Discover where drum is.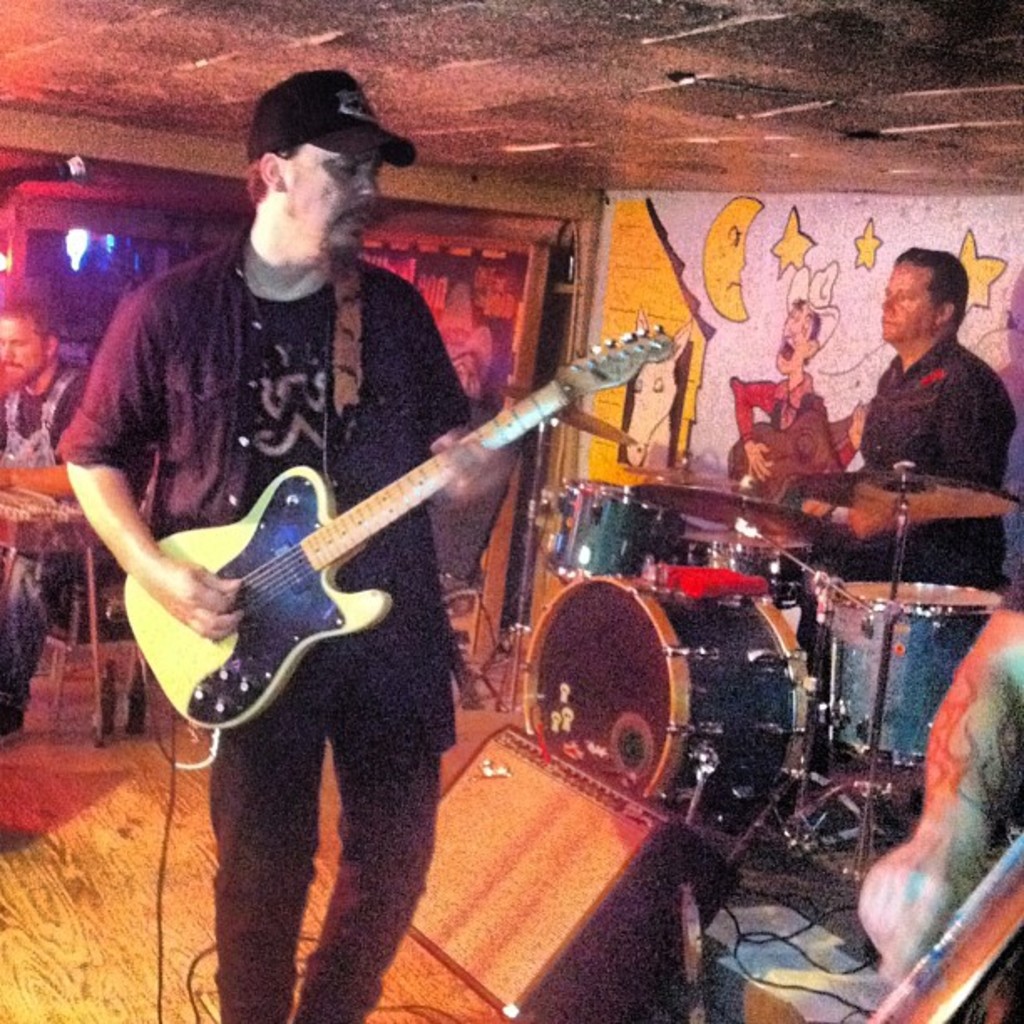
Discovered at [517, 567, 815, 832].
